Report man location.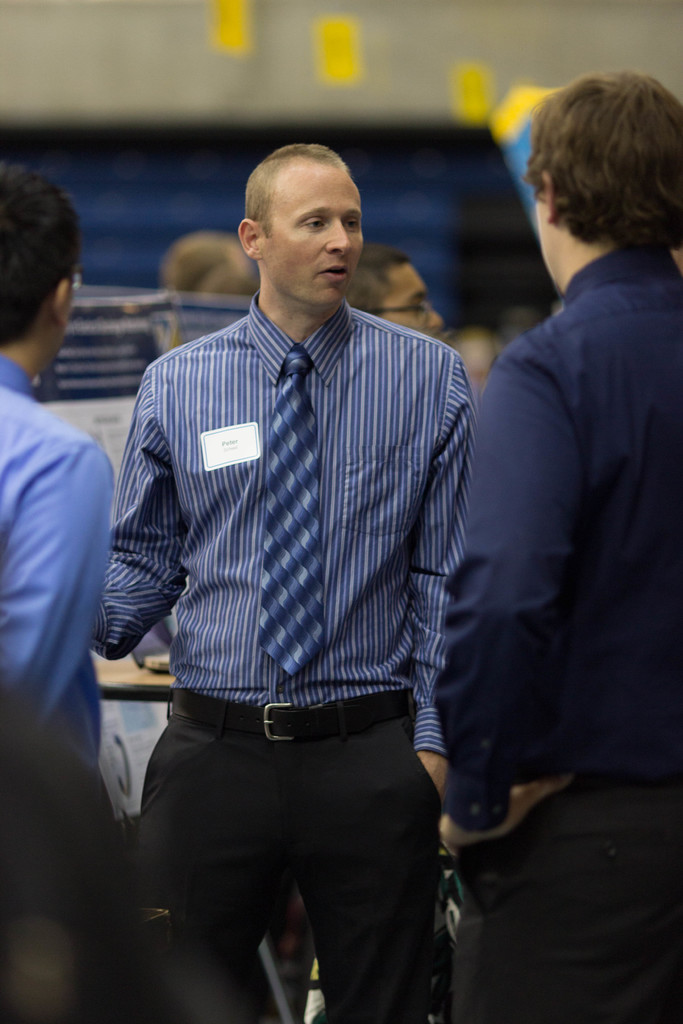
Report: box=[153, 228, 262, 348].
